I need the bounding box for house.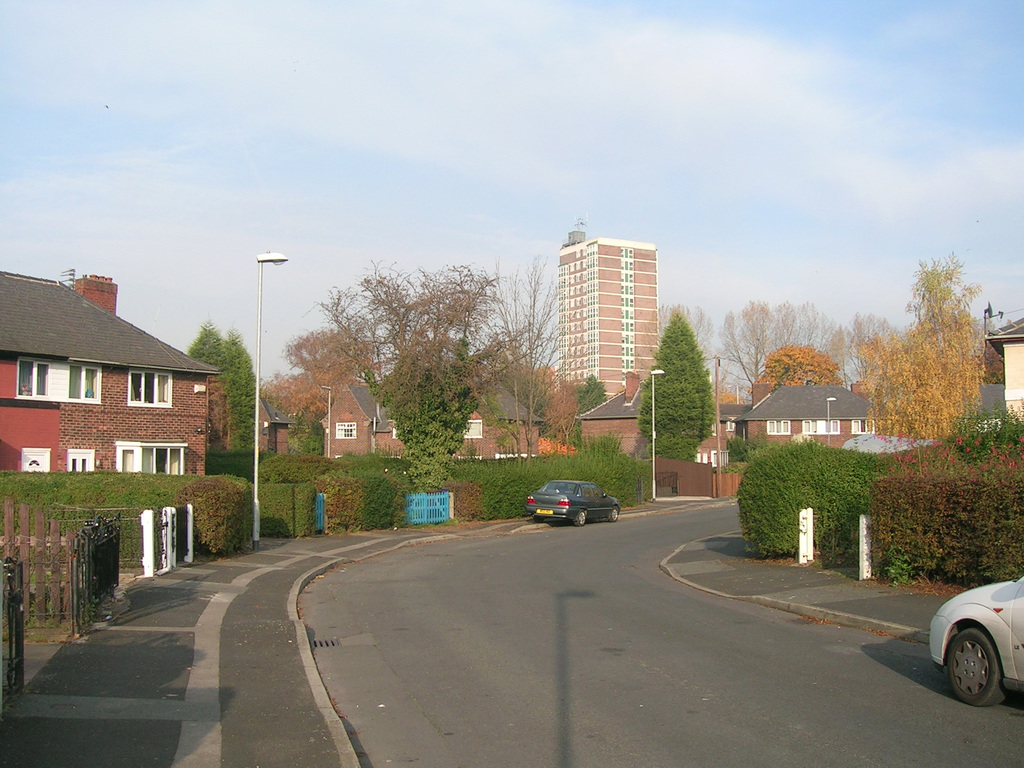
Here it is: (741,376,892,444).
